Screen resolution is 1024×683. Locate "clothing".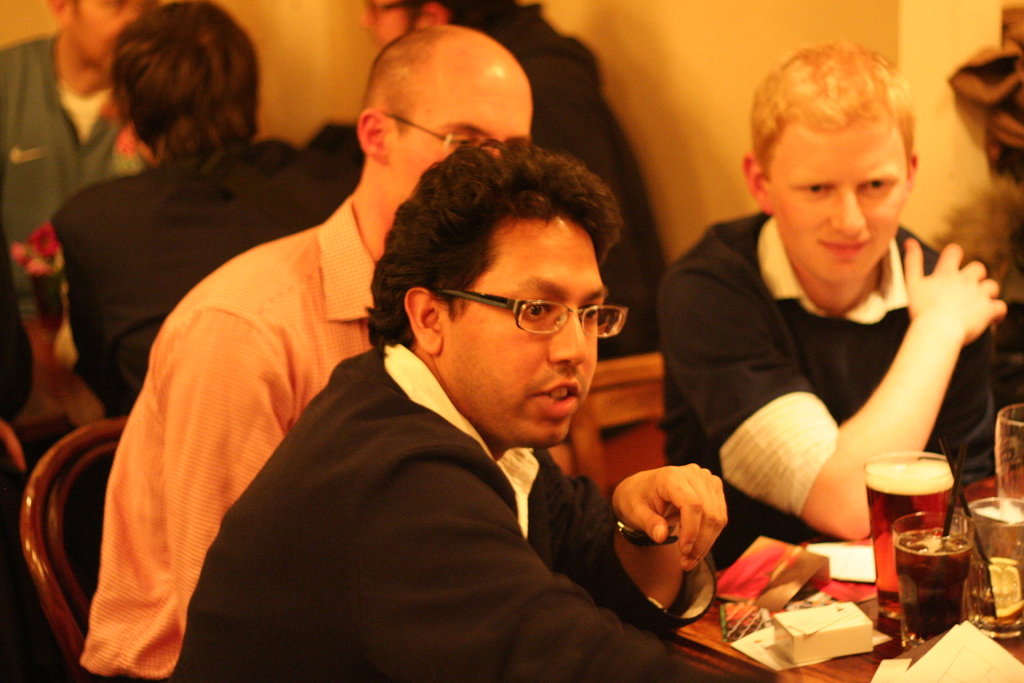
<bbox>687, 174, 1004, 553</bbox>.
